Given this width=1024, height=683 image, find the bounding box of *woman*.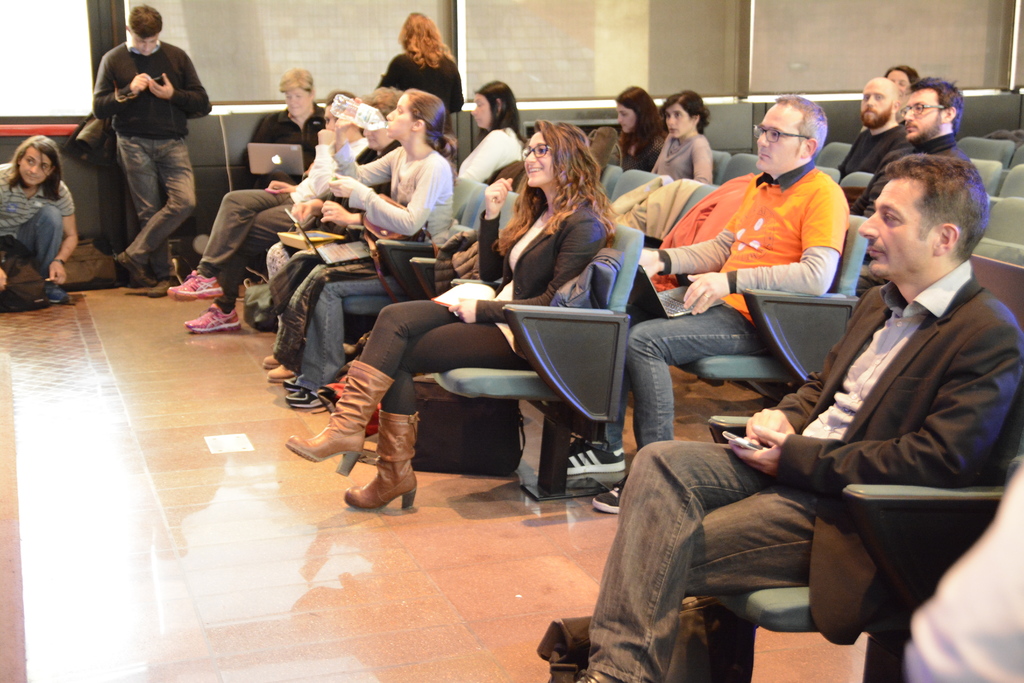
287, 120, 615, 510.
